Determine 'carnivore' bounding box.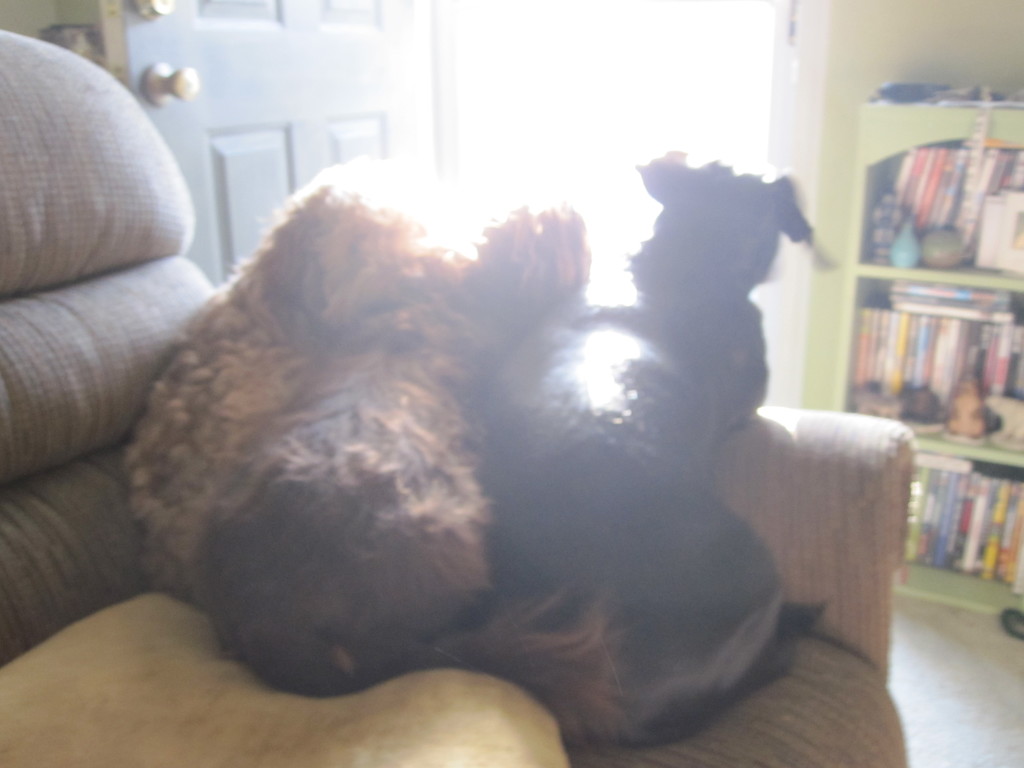
Determined: [481,113,819,734].
